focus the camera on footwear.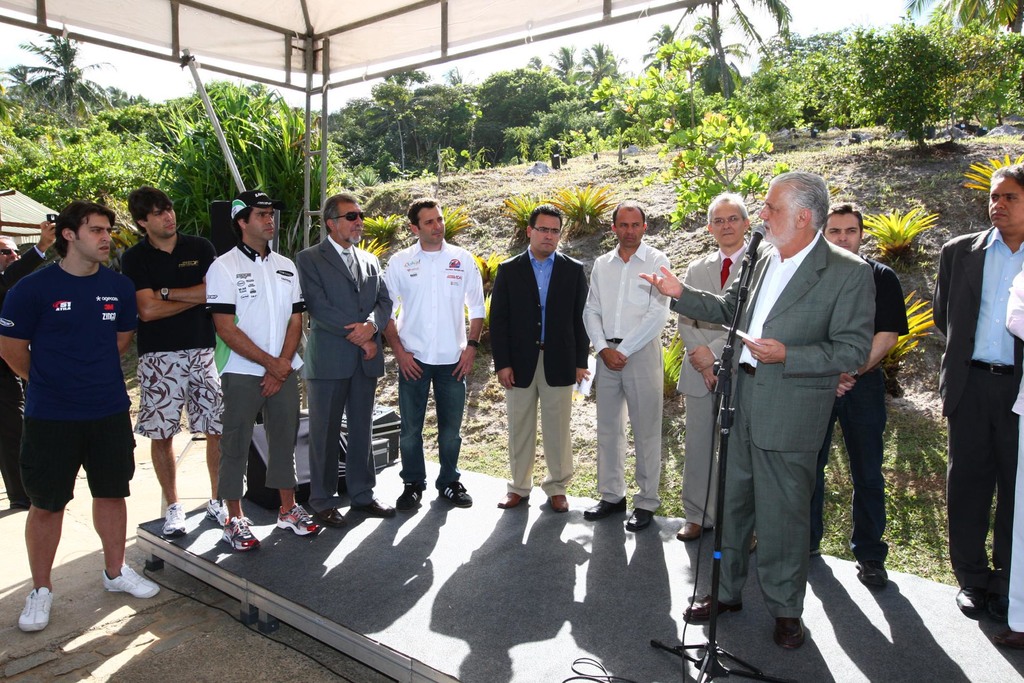
Focus region: crop(157, 504, 189, 537).
